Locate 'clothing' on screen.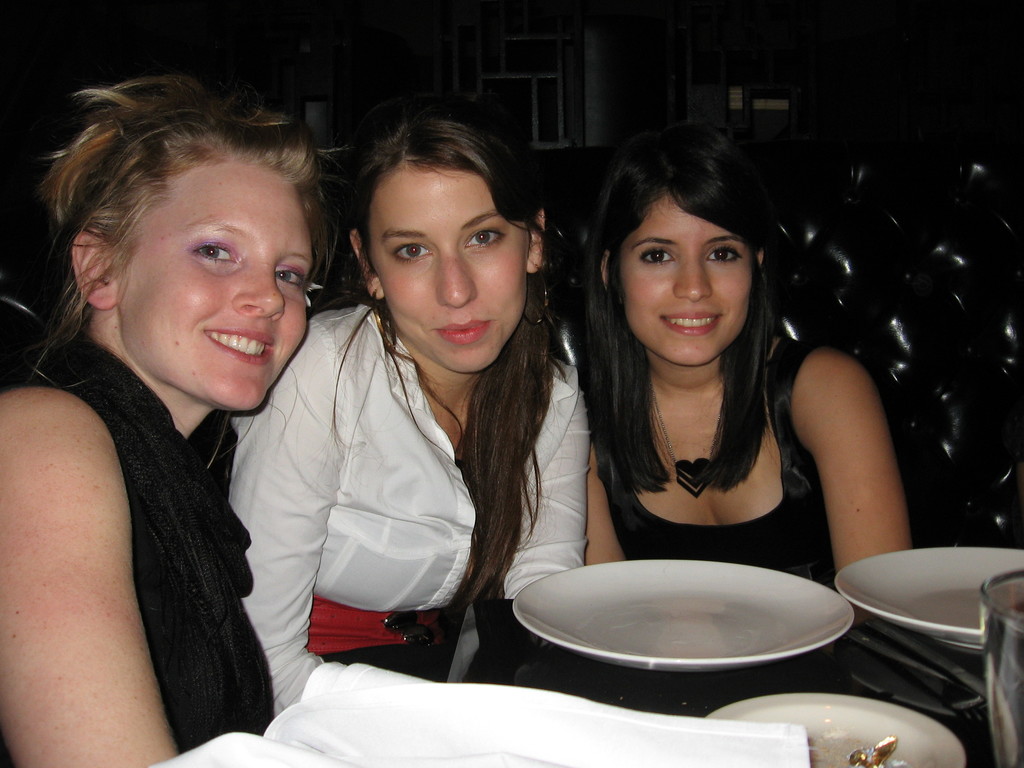
On screen at x1=0 y1=345 x2=254 y2=749.
